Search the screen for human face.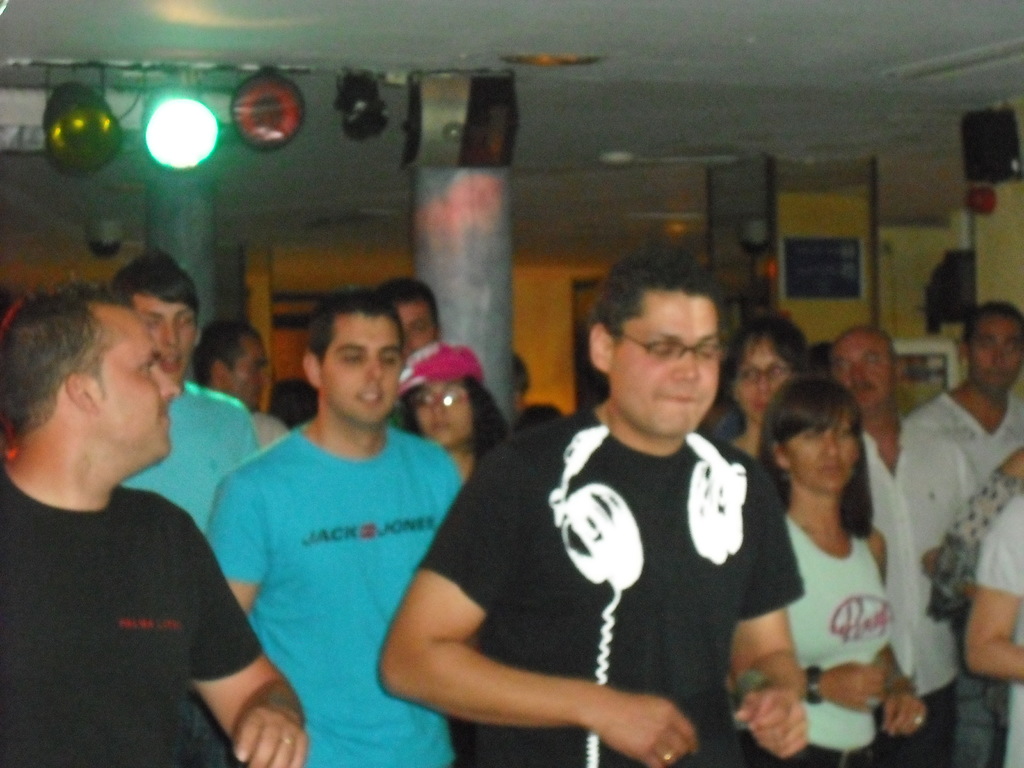
Found at bbox=[970, 319, 1023, 401].
